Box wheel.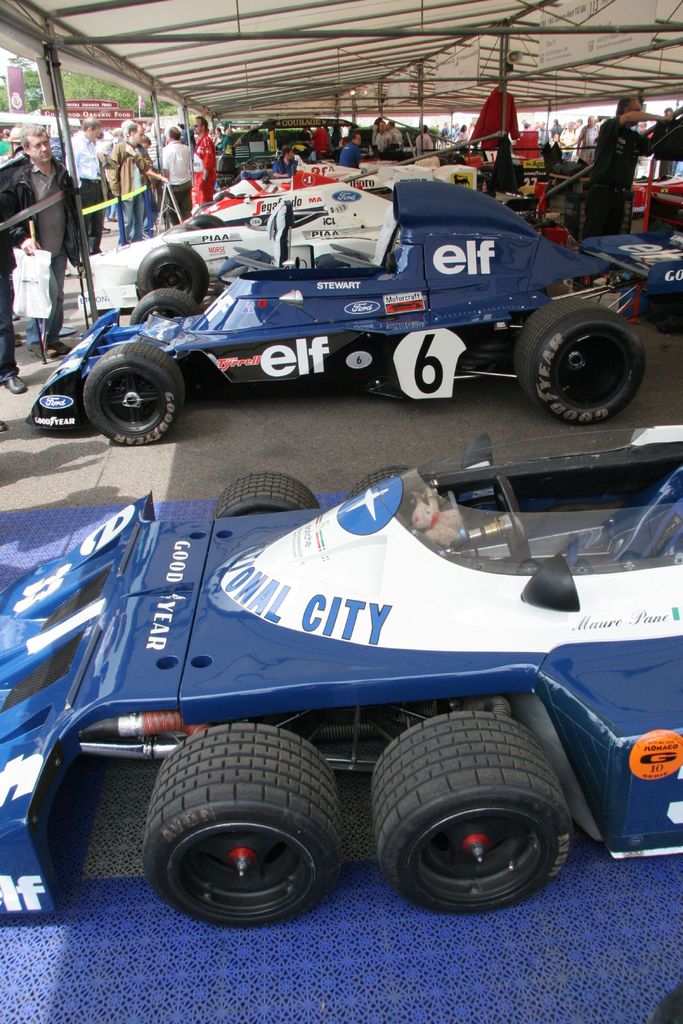
detection(83, 340, 188, 442).
